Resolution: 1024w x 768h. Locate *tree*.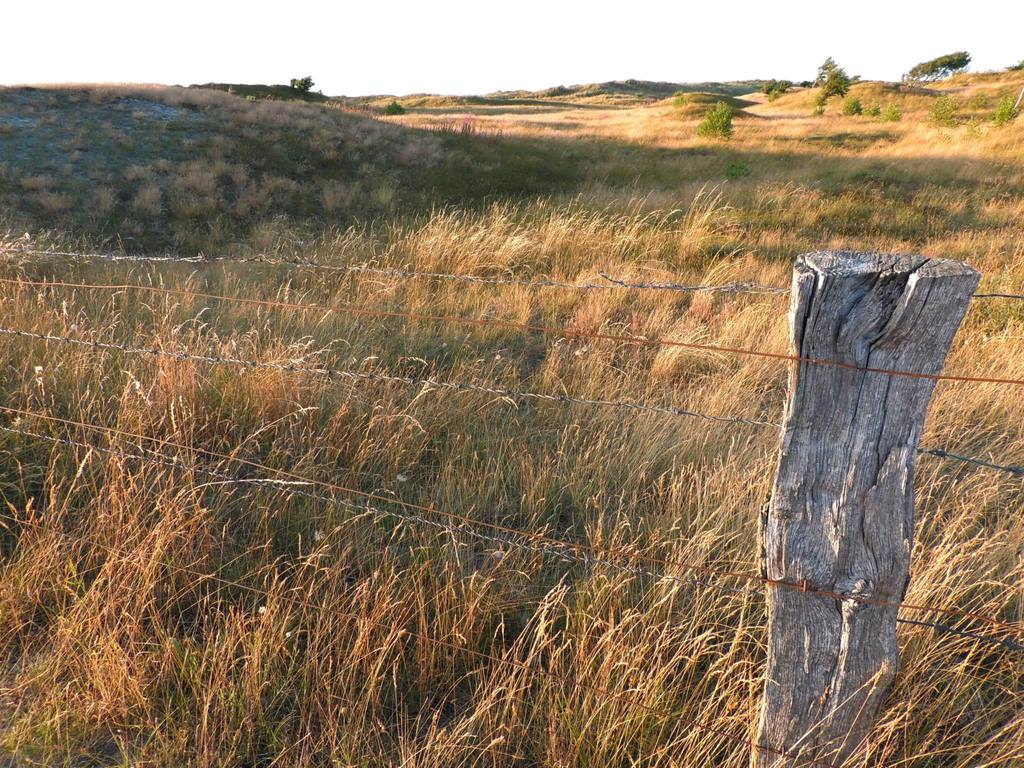
BBox(906, 45, 973, 85).
